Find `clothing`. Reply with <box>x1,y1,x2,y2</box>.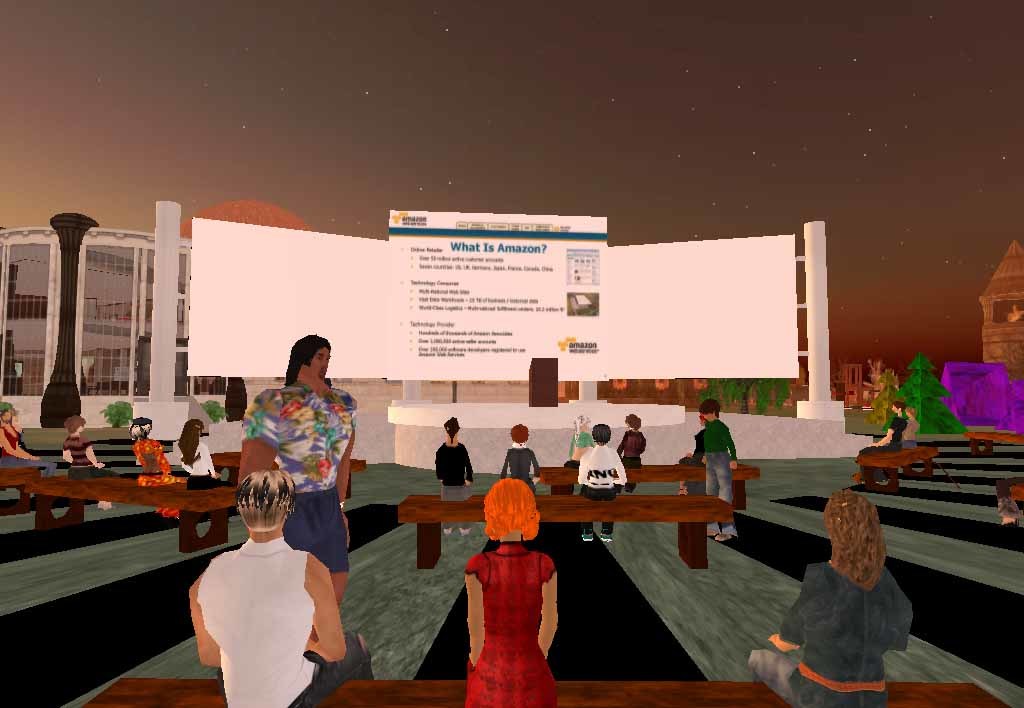
<box>0,422,55,470</box>.
